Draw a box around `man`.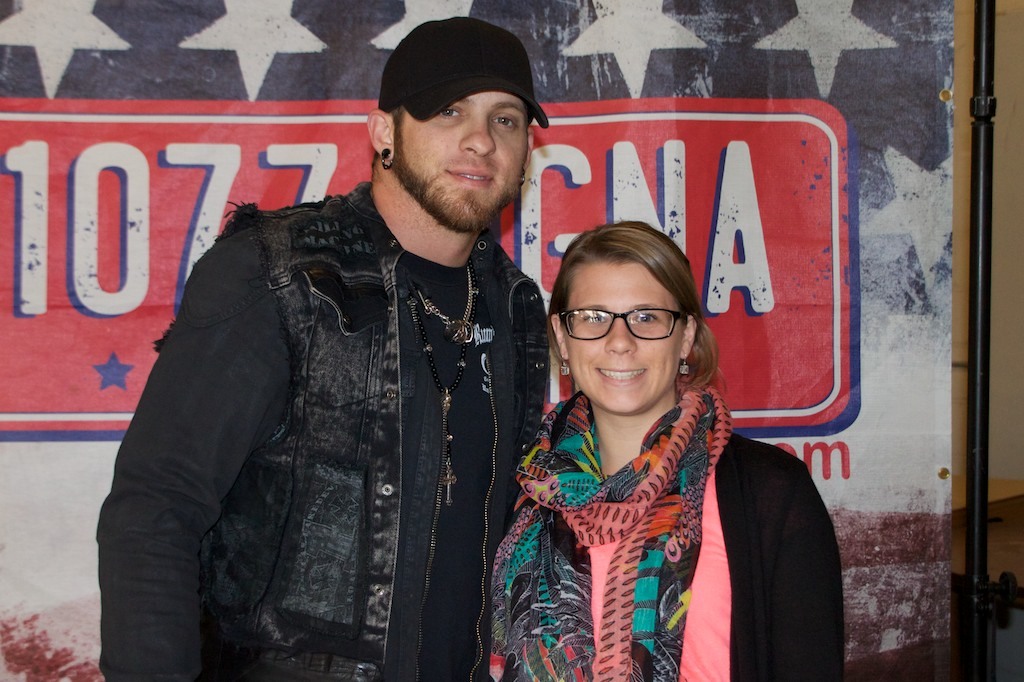
detection(101, 53, 564, 681).
